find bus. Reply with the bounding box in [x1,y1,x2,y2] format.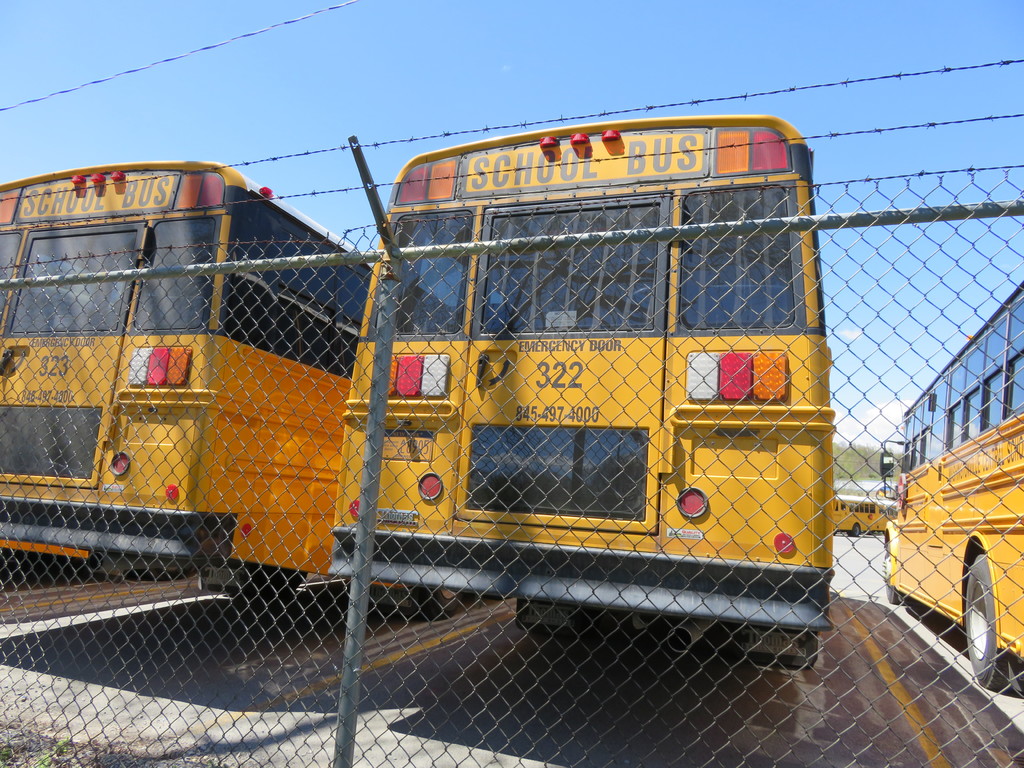
[320,109,834,637].
